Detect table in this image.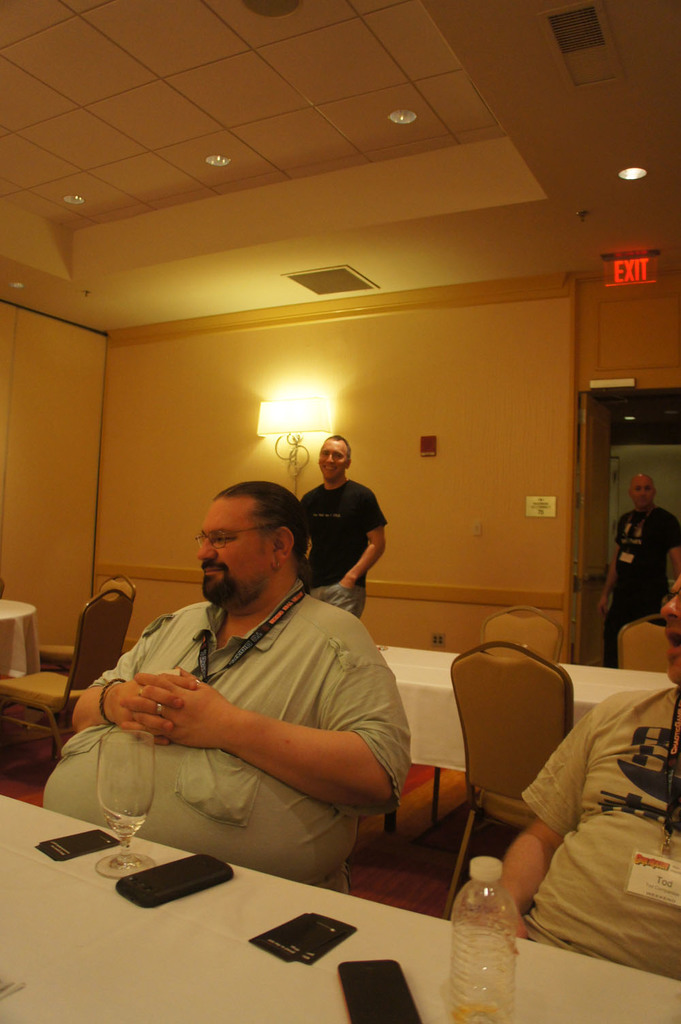
Detection: x1=383, y1=638, x2=673, y2=790.
